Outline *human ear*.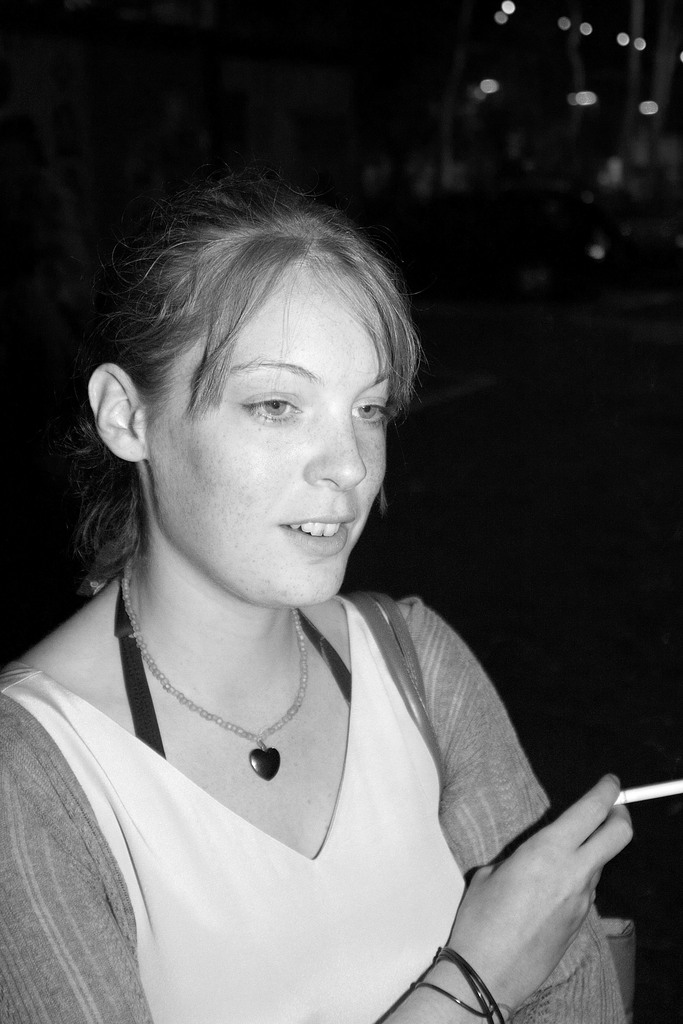
Outline: locate(85, 361, 152, 464).
